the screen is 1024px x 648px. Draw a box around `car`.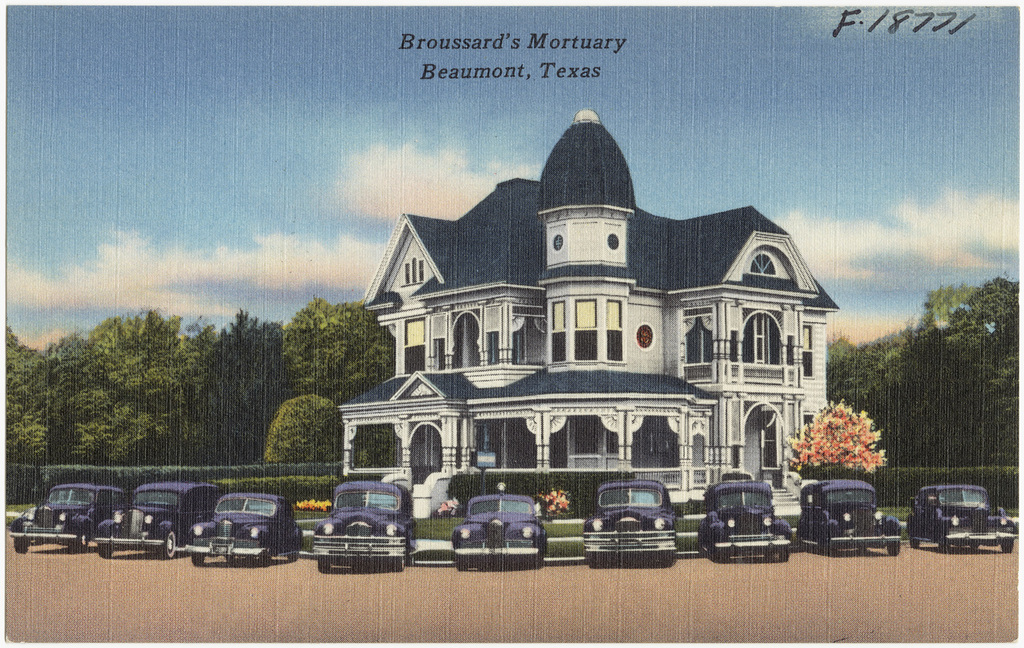
bbox=[797, 475, 909, 554].
